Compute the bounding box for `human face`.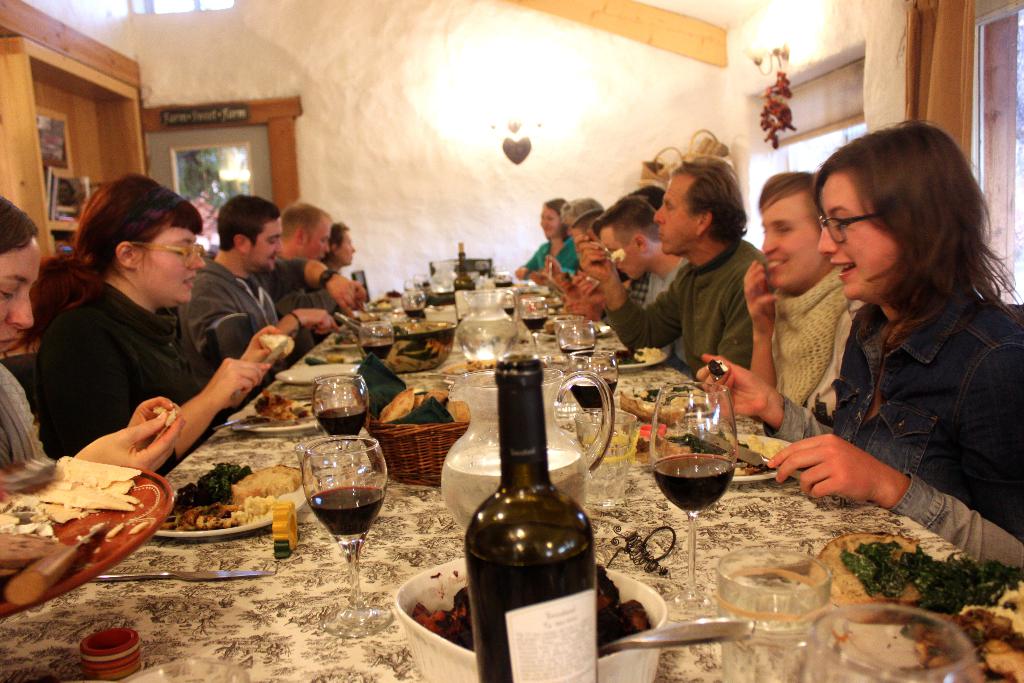
detection(0, 238, 35, 353).
